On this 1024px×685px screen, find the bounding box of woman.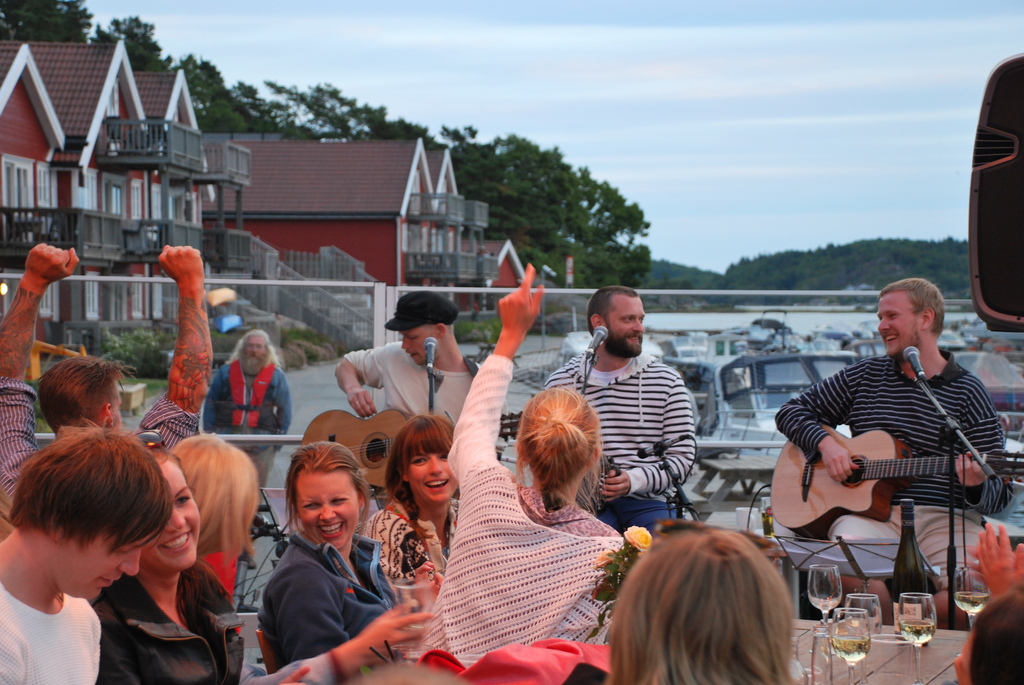
Bounding box: BBox(46, 450, 240, 670).
